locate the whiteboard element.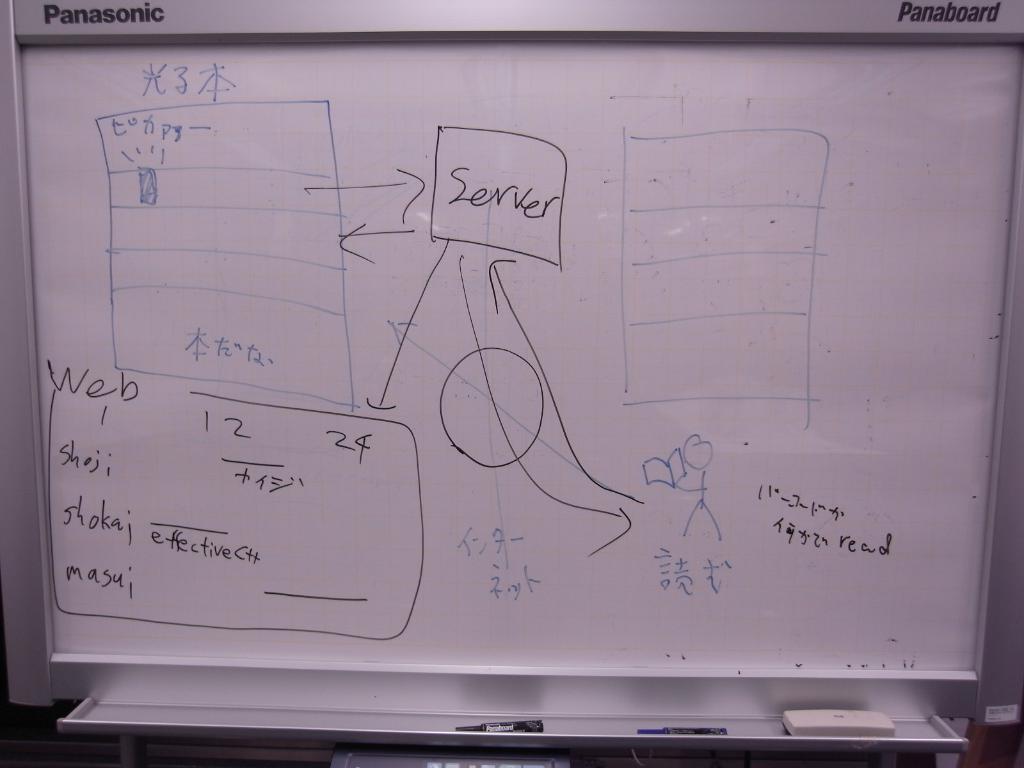
Element bbox: 0 0 1023 712.
